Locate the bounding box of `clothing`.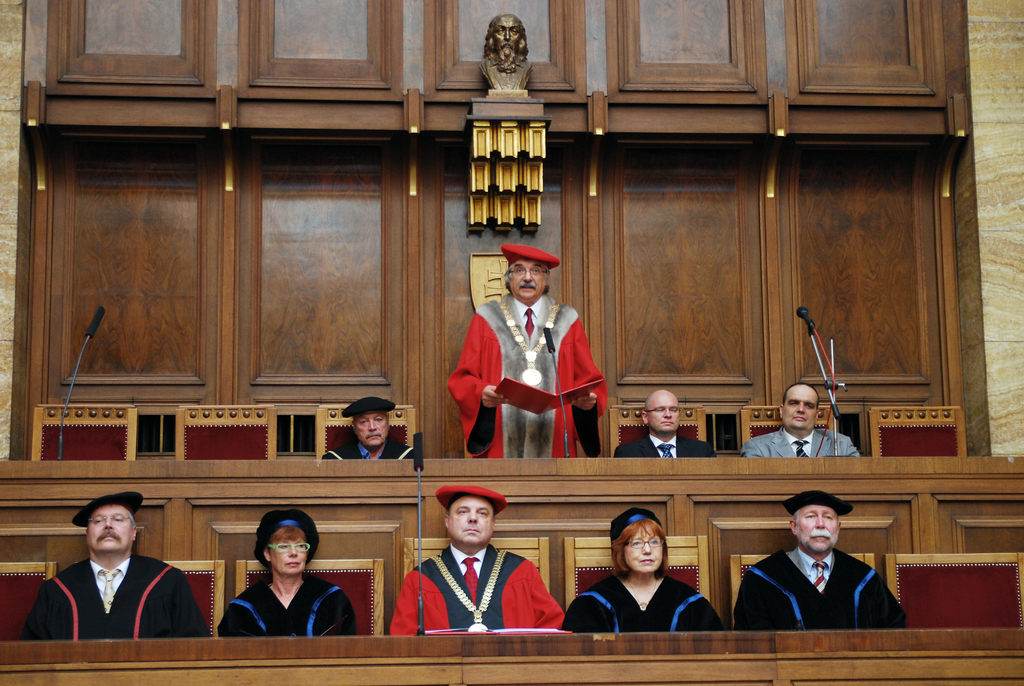
Bounding box: [left=86, top=559, right=129, bottom=614].
